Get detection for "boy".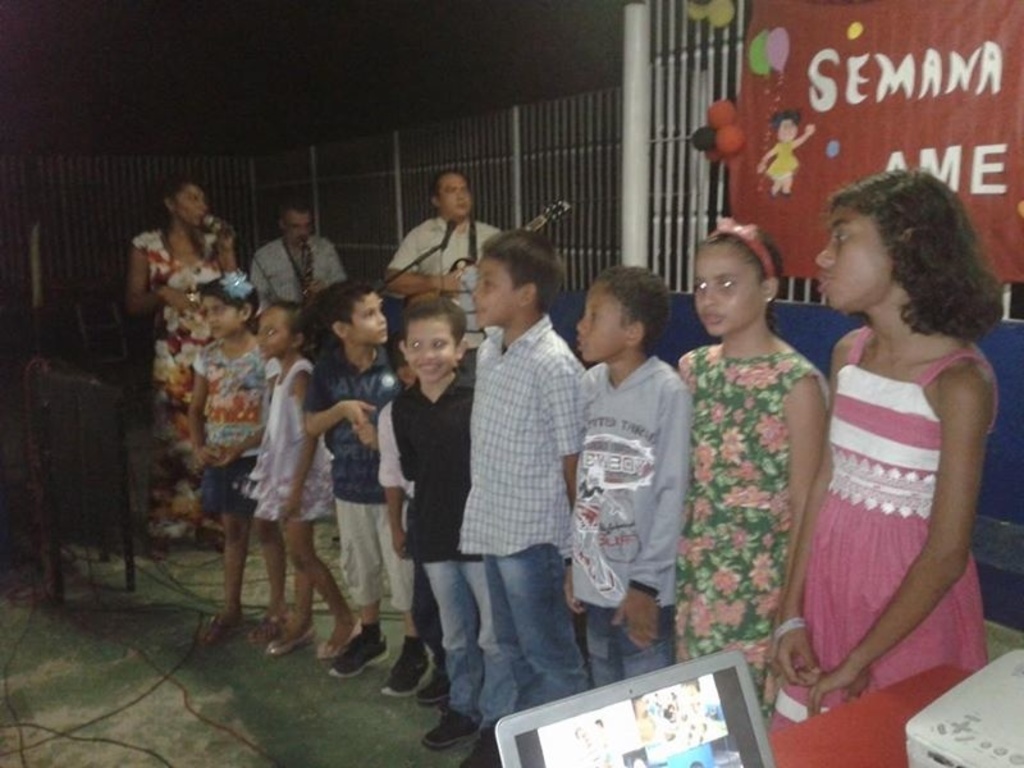
Detection: <bbox>564, 265, 695, 685</bbox>.
